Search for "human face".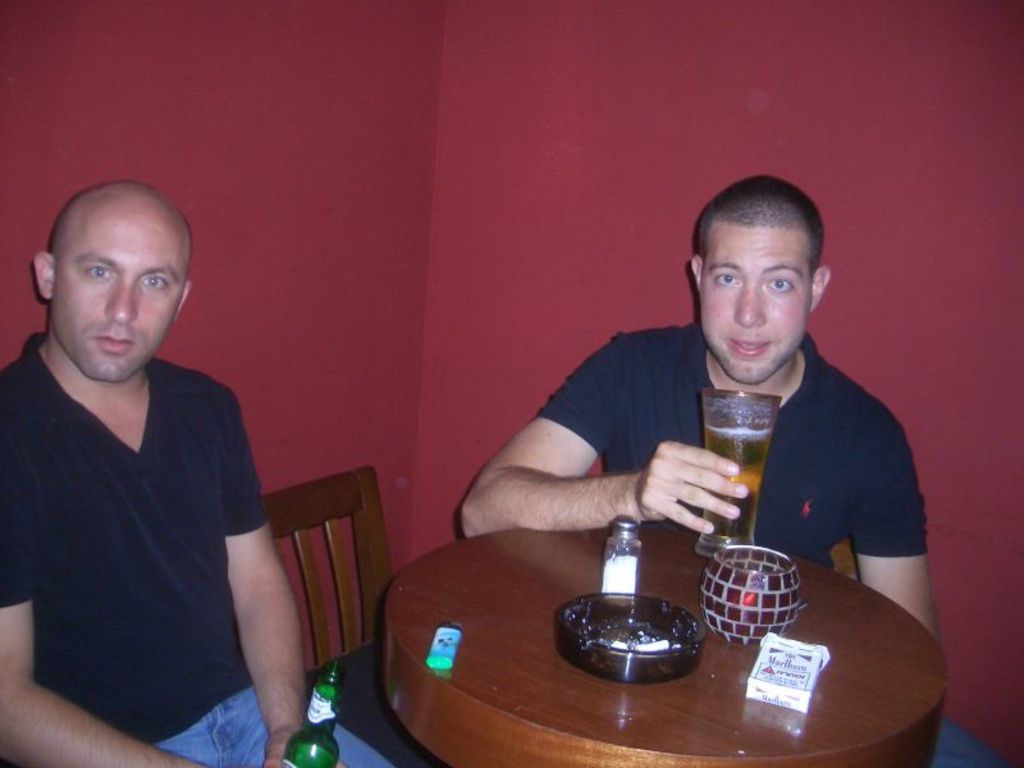
Found at [x1=705, y1=220, x2=818, y2=383].
